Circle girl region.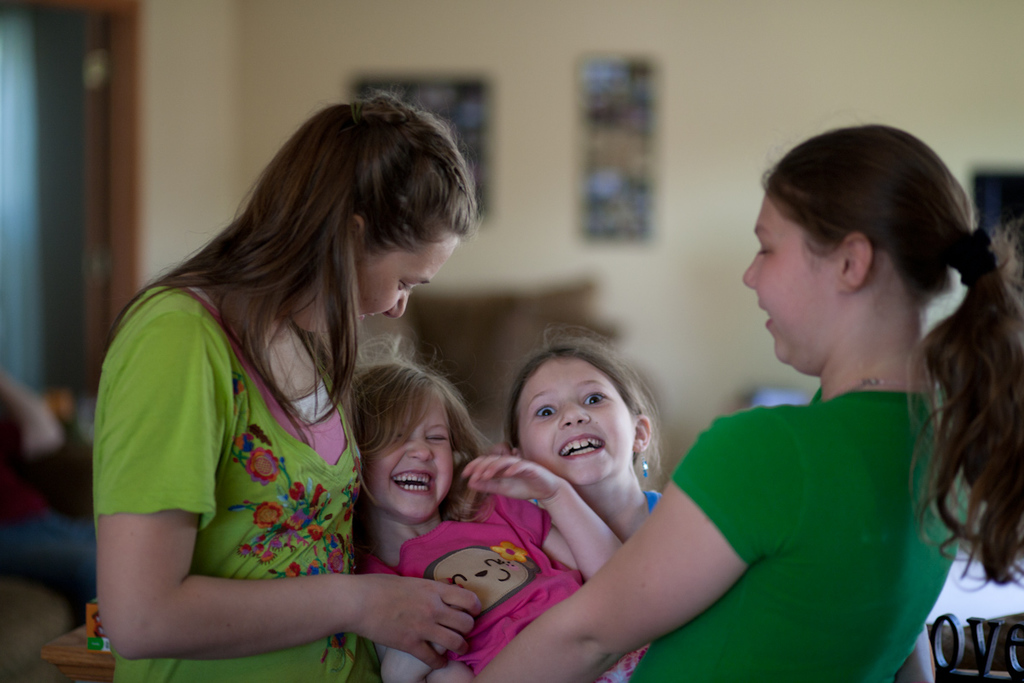
Region: [left=92, top=91, right=491, bottom=682].
